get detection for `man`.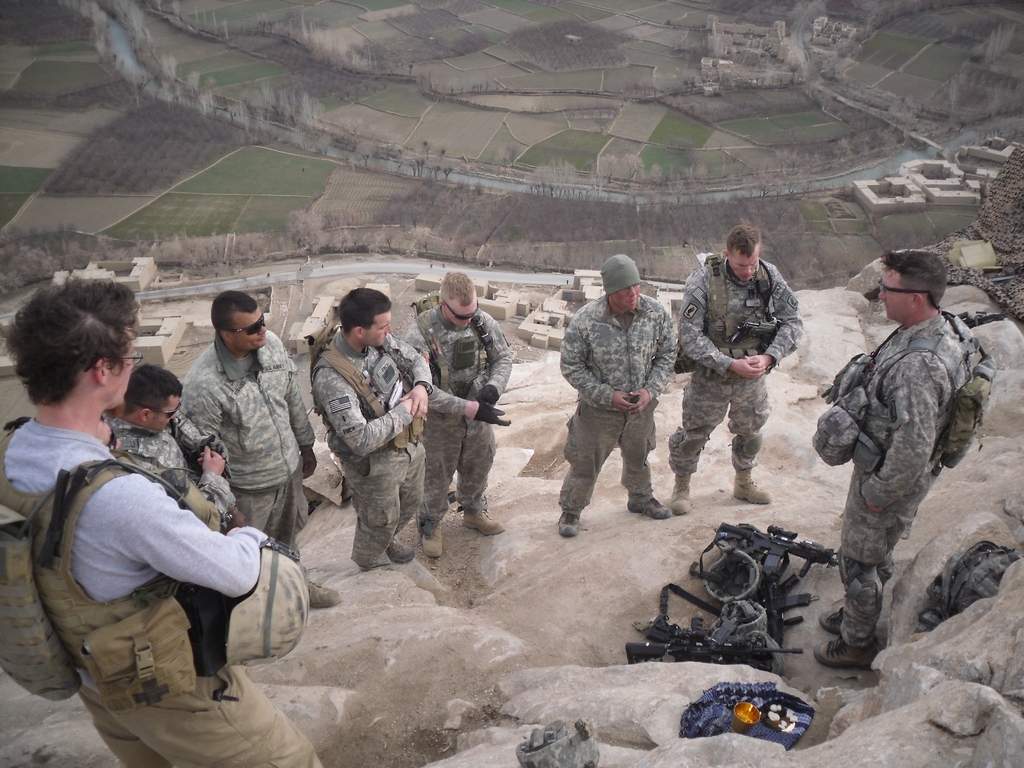
Detection: bbox(661, 223, 803, 516).
